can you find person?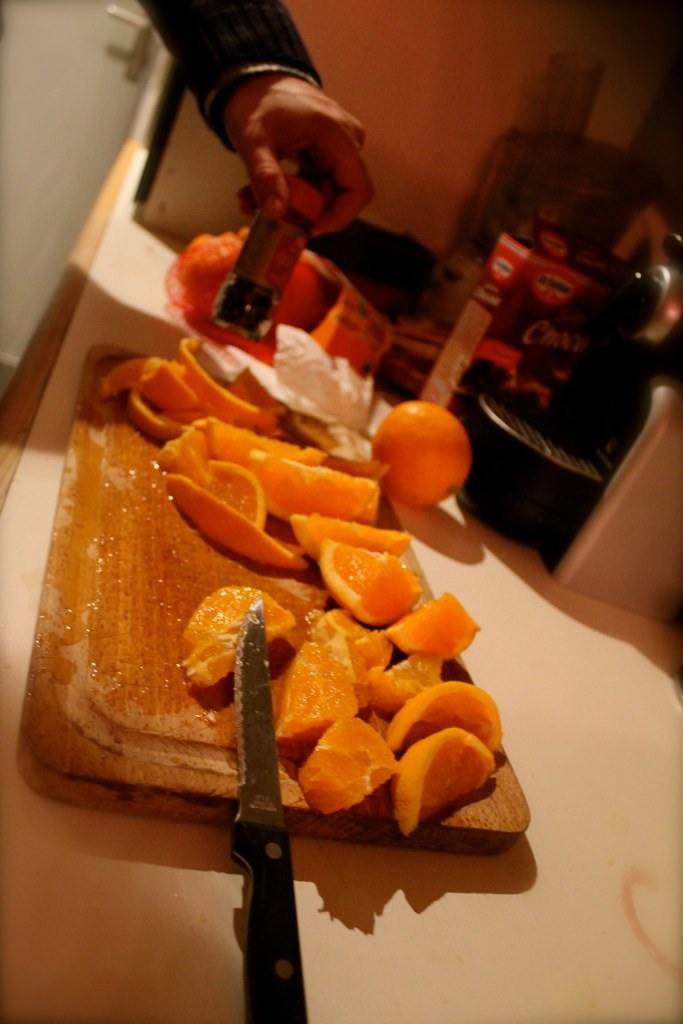
Yes, bounding box: bbox=[141, 0, 384, 248].
